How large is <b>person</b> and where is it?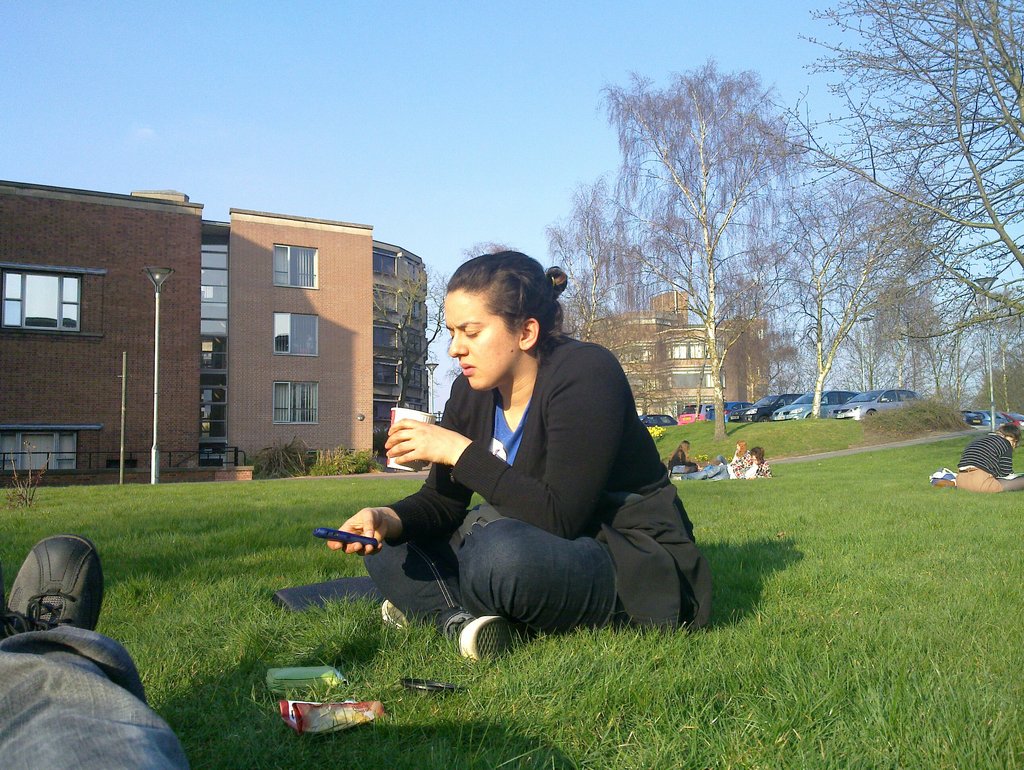
Bounding box: detection(668, 436, 700, 471).
